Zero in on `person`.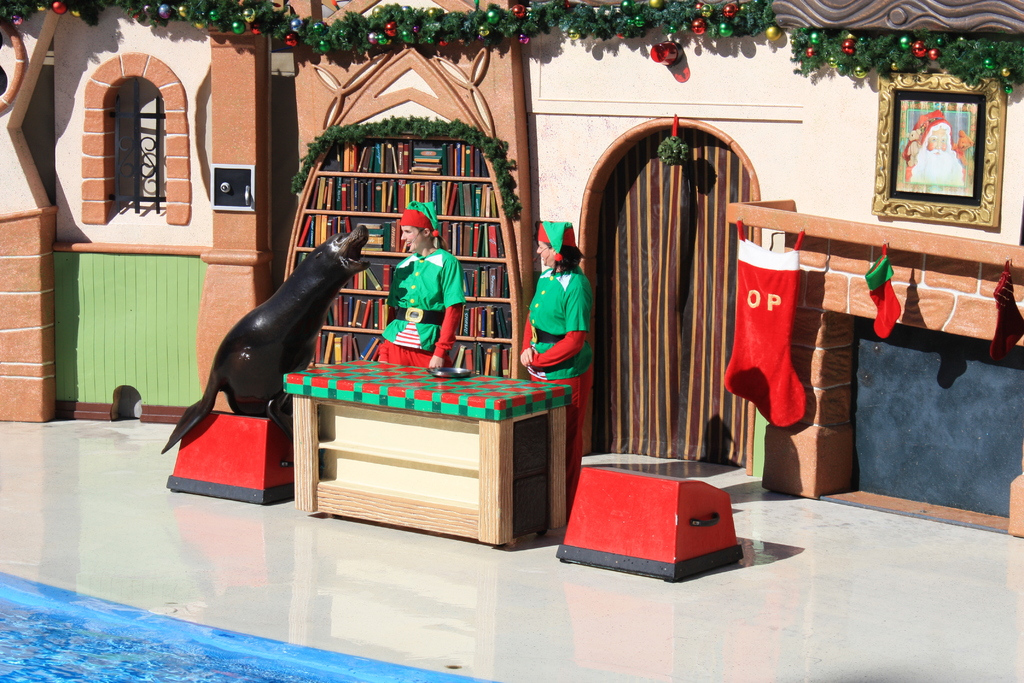
Zeroed in: [x1=378, y1=200, x2=463, y2=368].
